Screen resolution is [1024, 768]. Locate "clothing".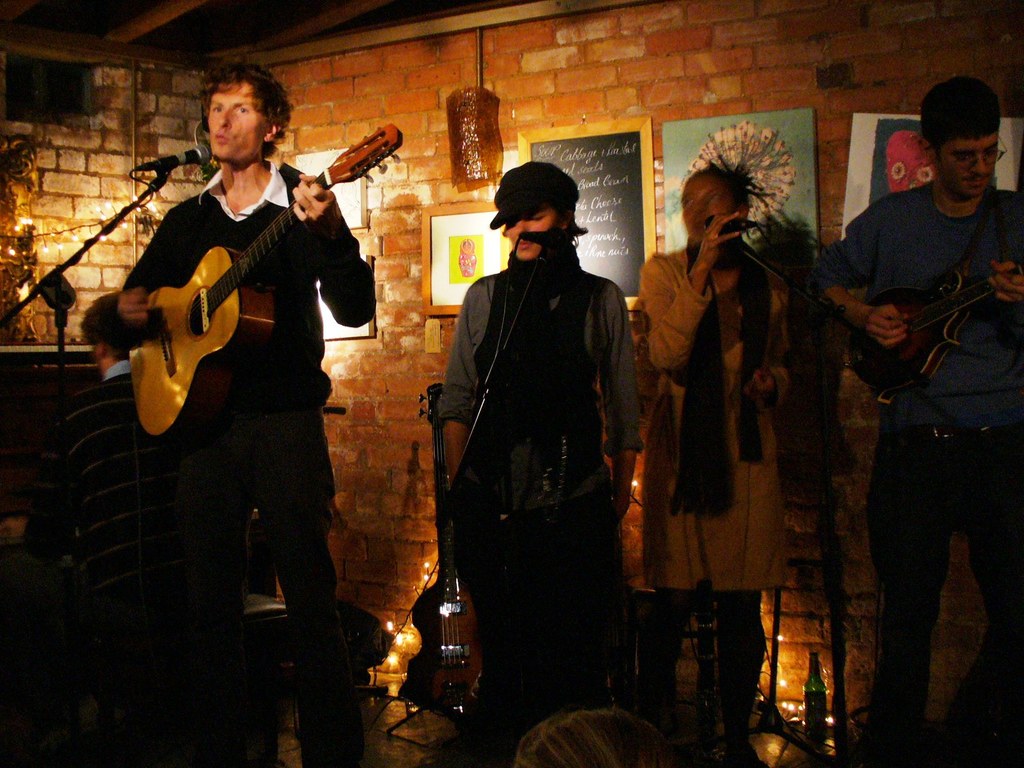
[x1=24, y1=355, x2=181, y2=705].
